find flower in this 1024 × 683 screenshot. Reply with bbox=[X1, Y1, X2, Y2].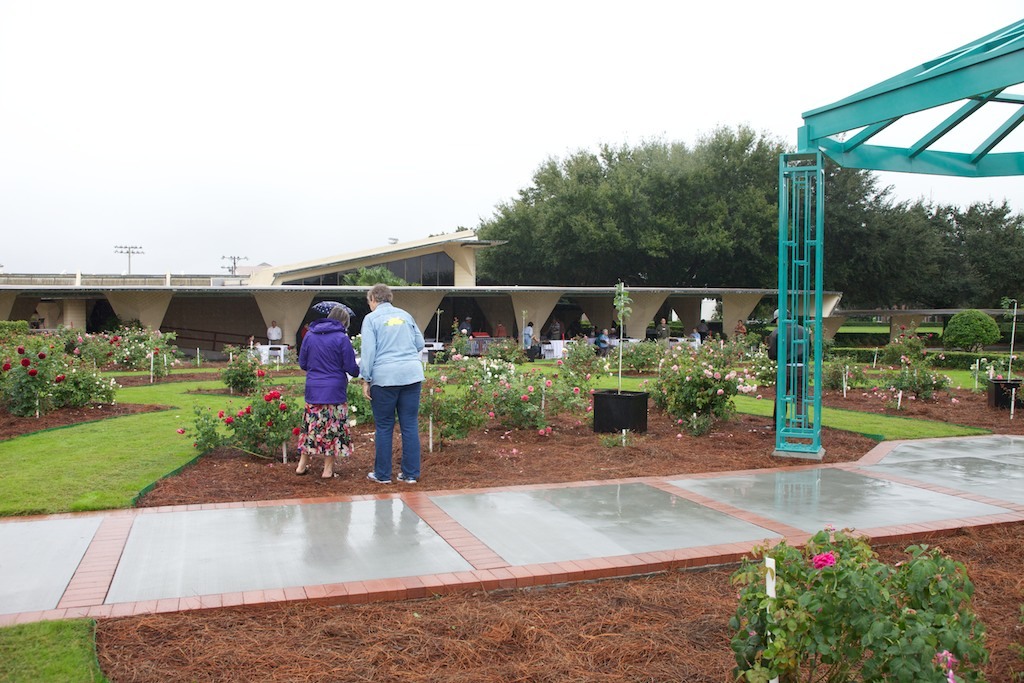
bbox=[812, 554, 827, 570].
